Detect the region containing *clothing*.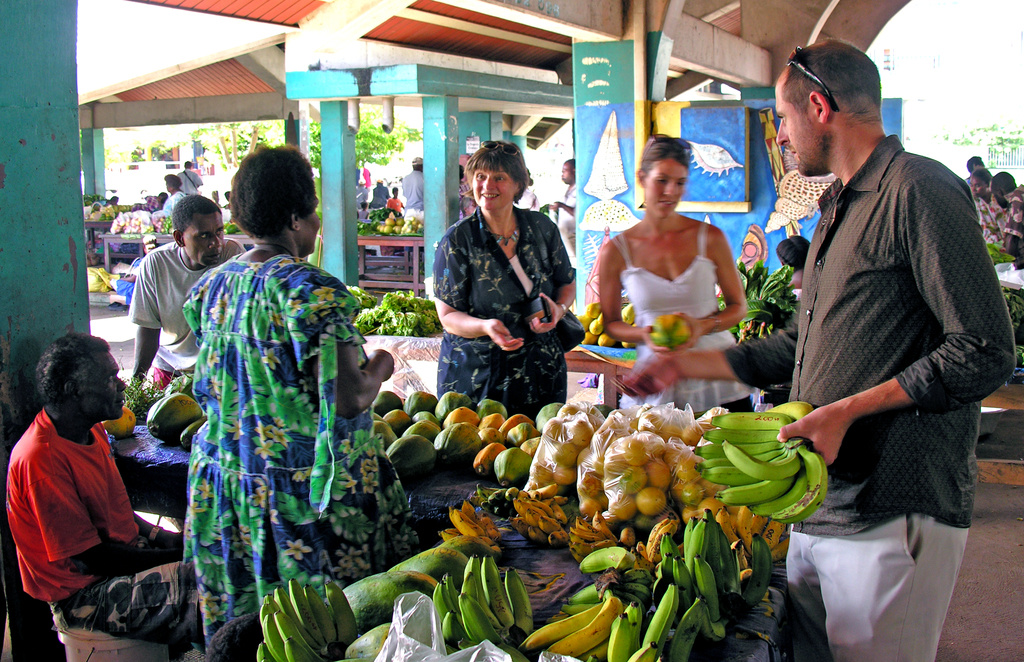
detection(160, 191, 197, 246).
